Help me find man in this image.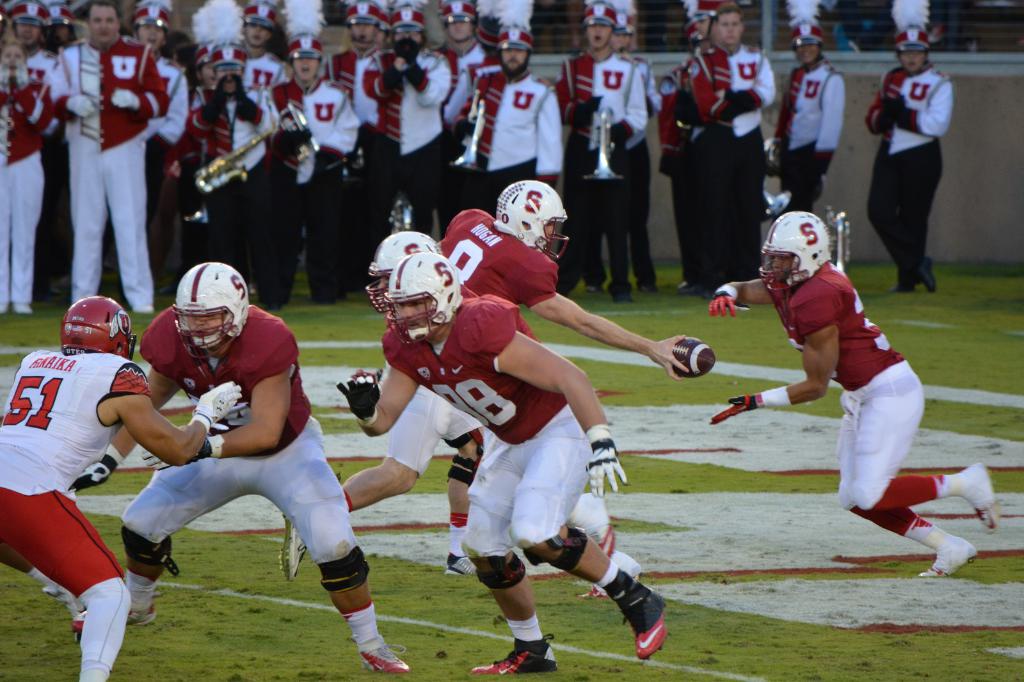
Found it: x1=271, y1=168, x2=687, y2=591.
